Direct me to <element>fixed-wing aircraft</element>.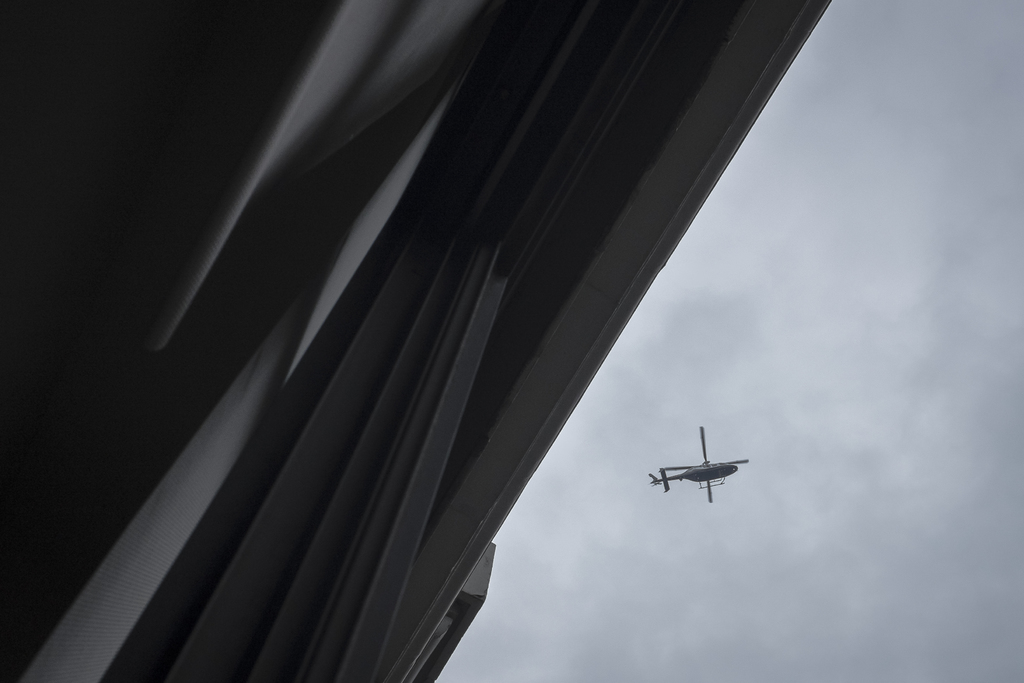
Direction: [left=648, top=425, right=747, bottom=504].
